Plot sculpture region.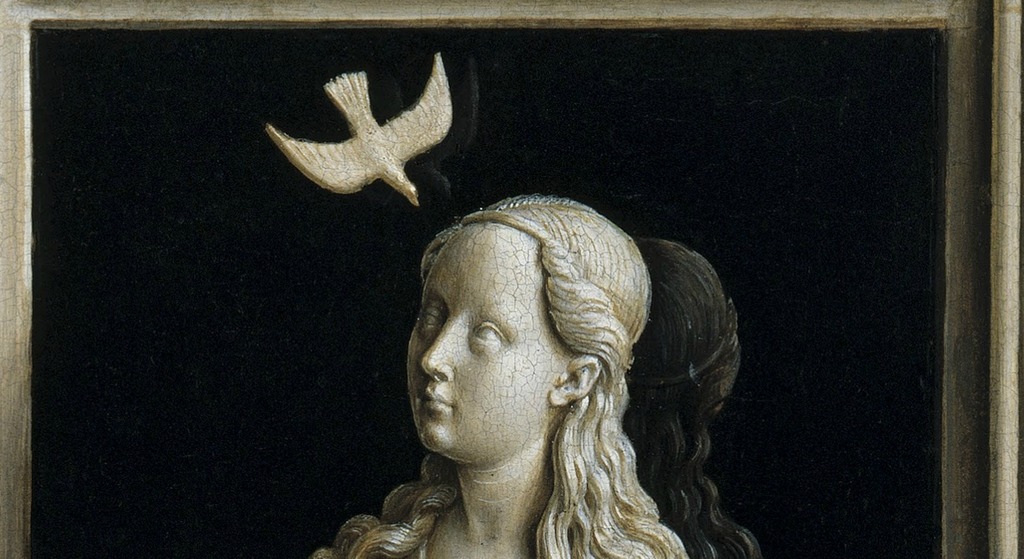
Plotted at x1=298 y1=196 x2=687 y2=558.
